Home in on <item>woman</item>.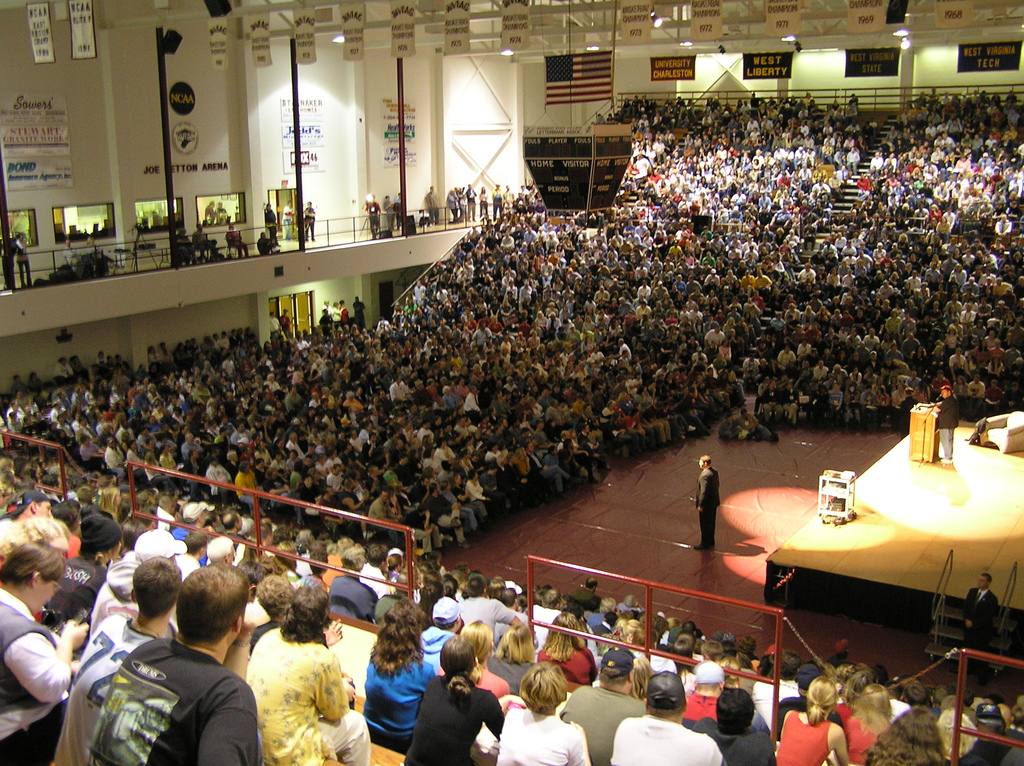
Homed in at [403, 635, 506, 765].
